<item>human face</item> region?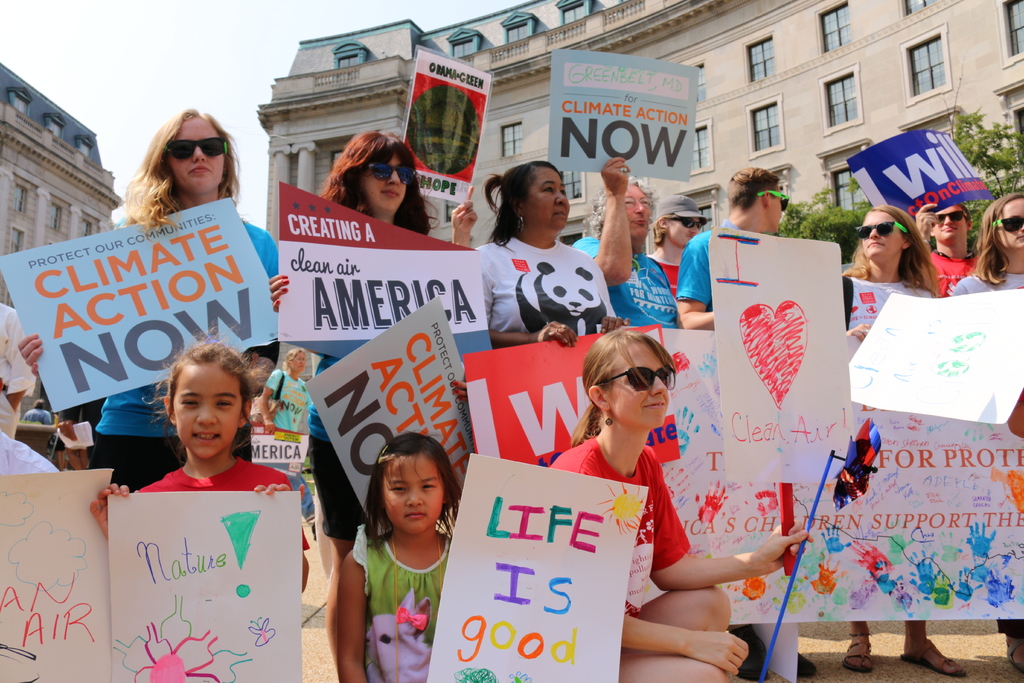
bbox=[932, 204, 964, 245]
